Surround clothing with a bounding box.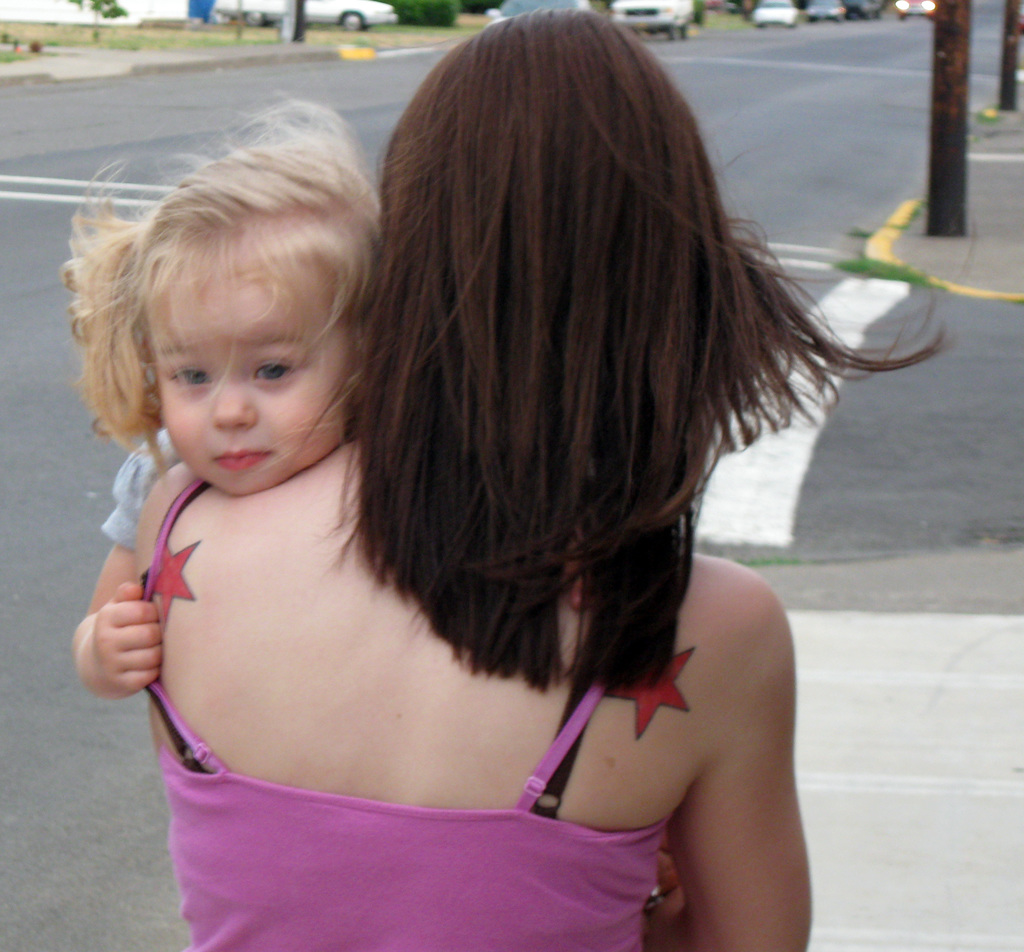
134/474/673/946.
